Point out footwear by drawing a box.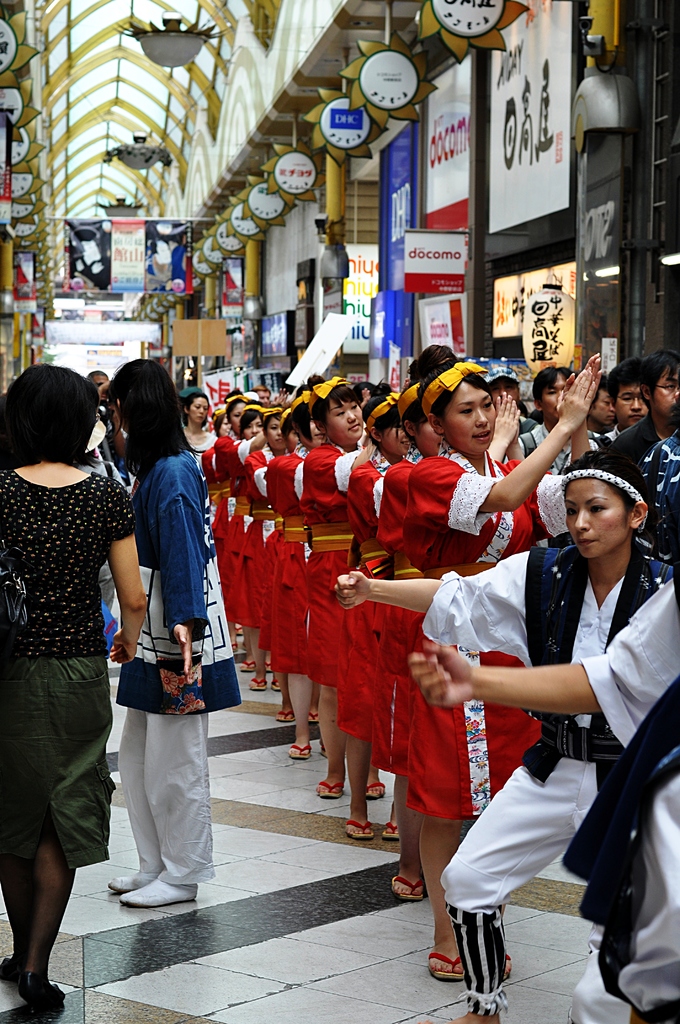
(x1=105, y1=872, x2=166, y2=893).
